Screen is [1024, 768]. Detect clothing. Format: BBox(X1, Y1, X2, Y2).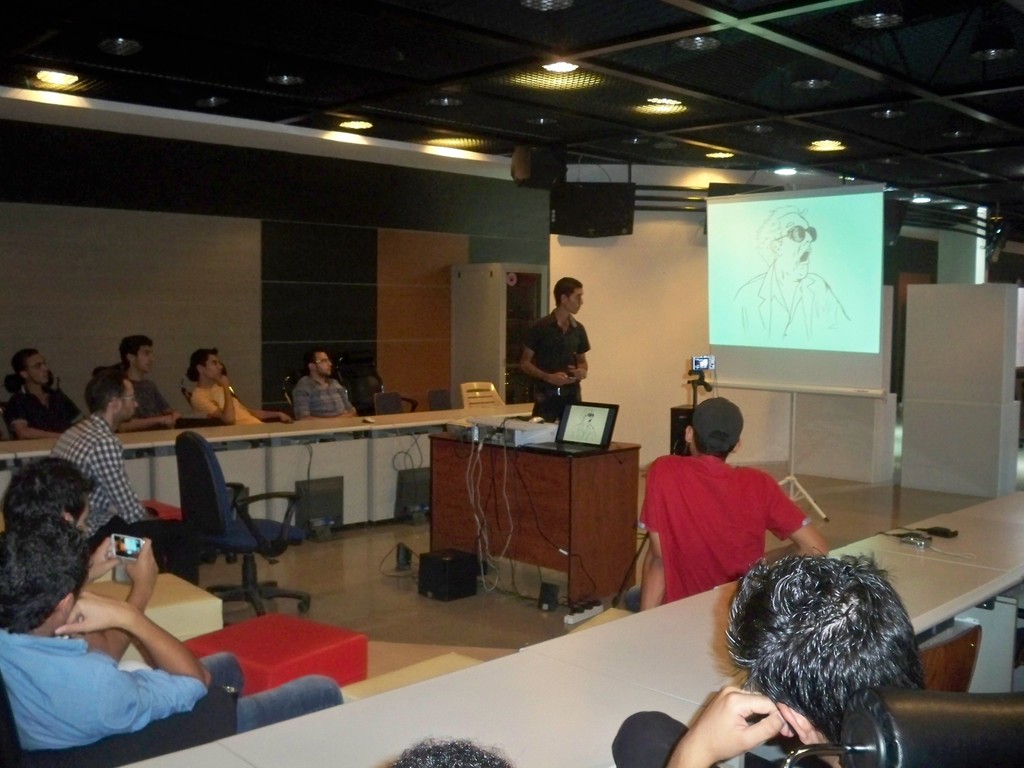
BBox(193, 373, 255, 420).
